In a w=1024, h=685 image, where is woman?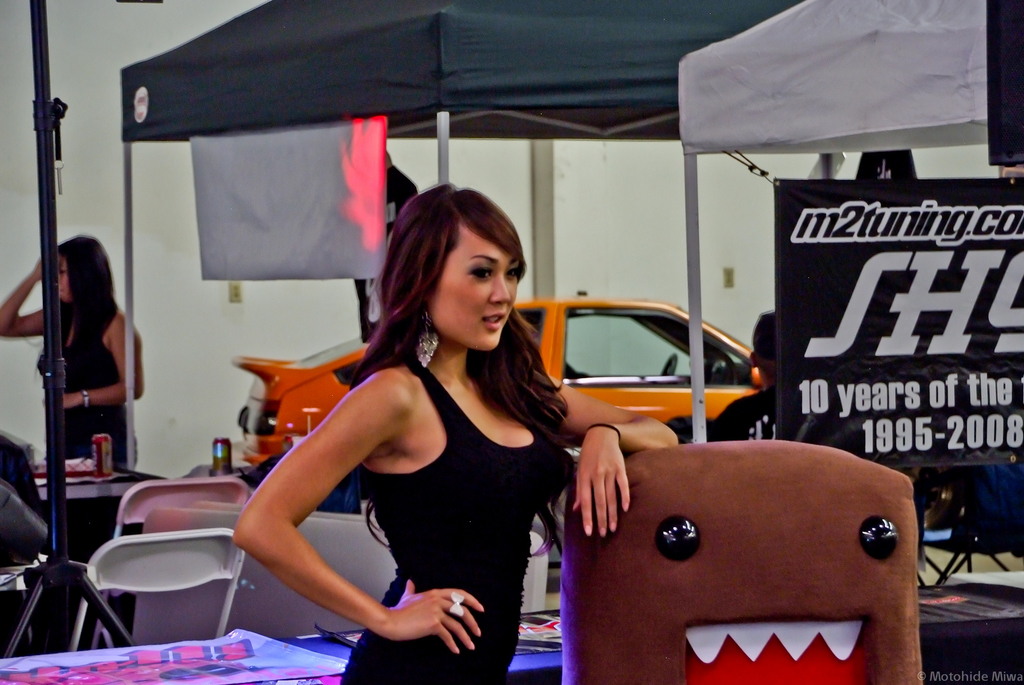
<bbox>232, 183, 679, 684</bbox>.
